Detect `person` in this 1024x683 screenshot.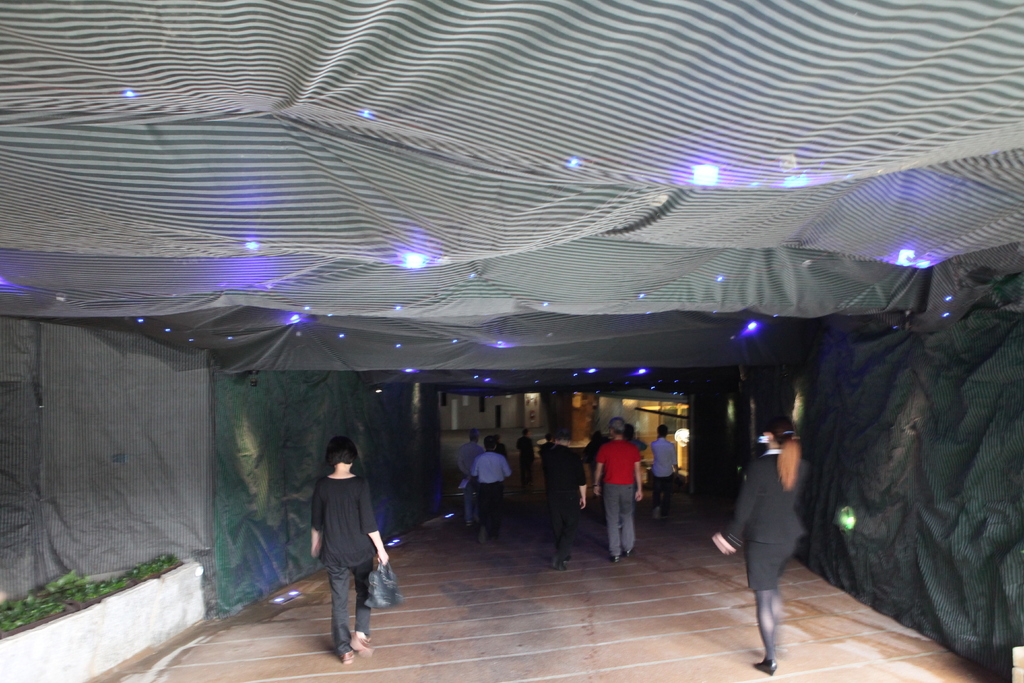
Detection: detection(590, 415, 645, 567).
